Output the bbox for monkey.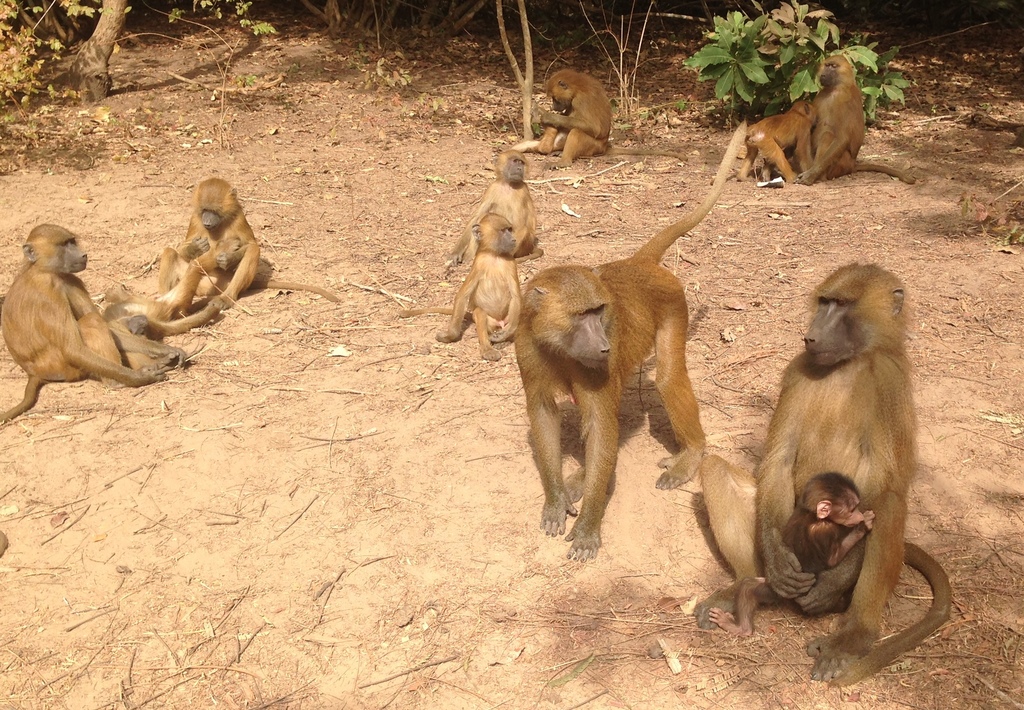
BBox(154, 179, 323, 312).
